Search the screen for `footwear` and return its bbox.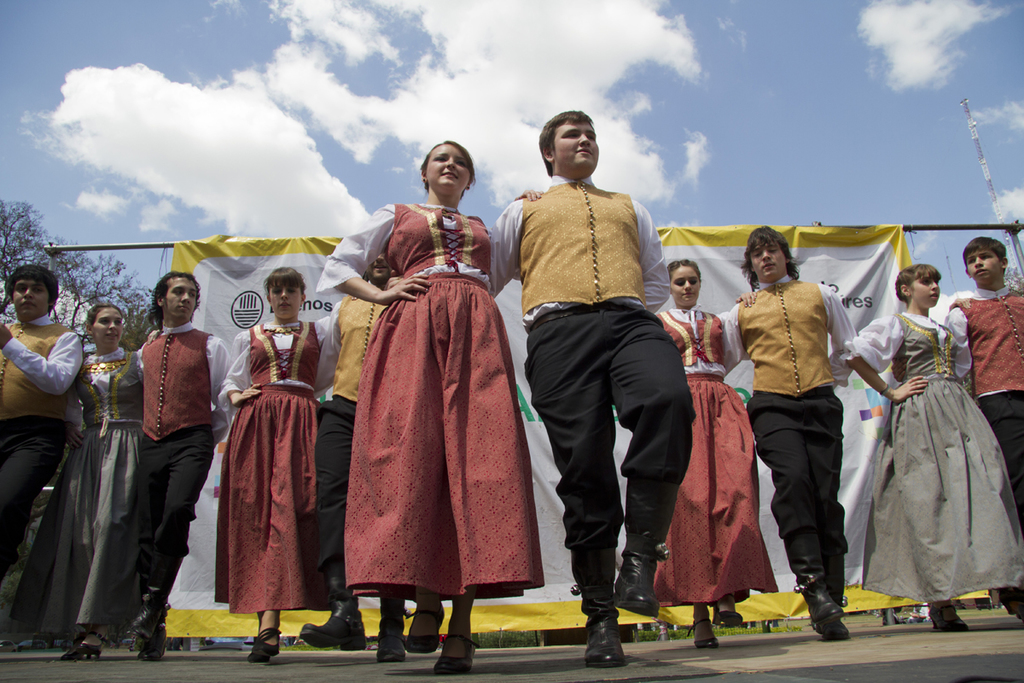
Found: pyautogui.locateOnScreen(408, 610, 451, 645).
